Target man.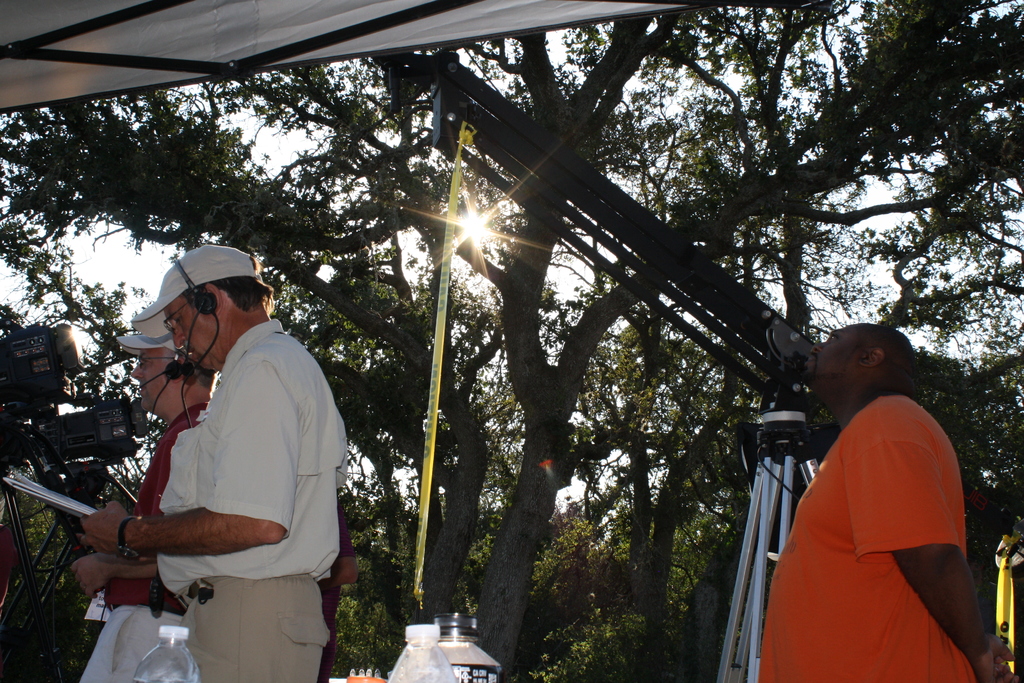
Target region: [73,242,342,682].
